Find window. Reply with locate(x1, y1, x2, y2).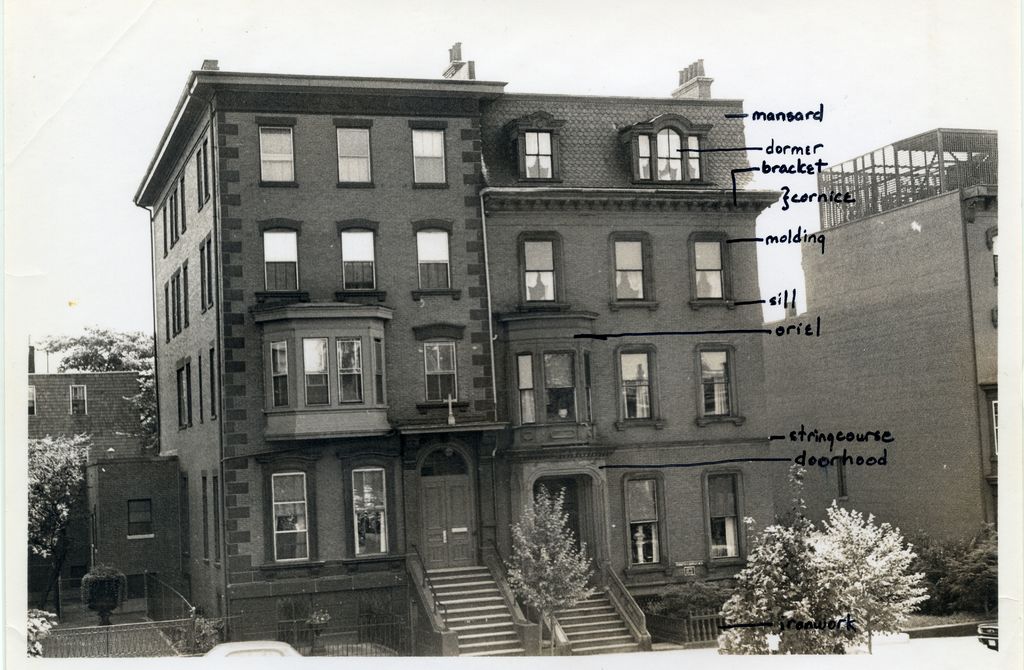
locate(198, 471, 210, 564).
